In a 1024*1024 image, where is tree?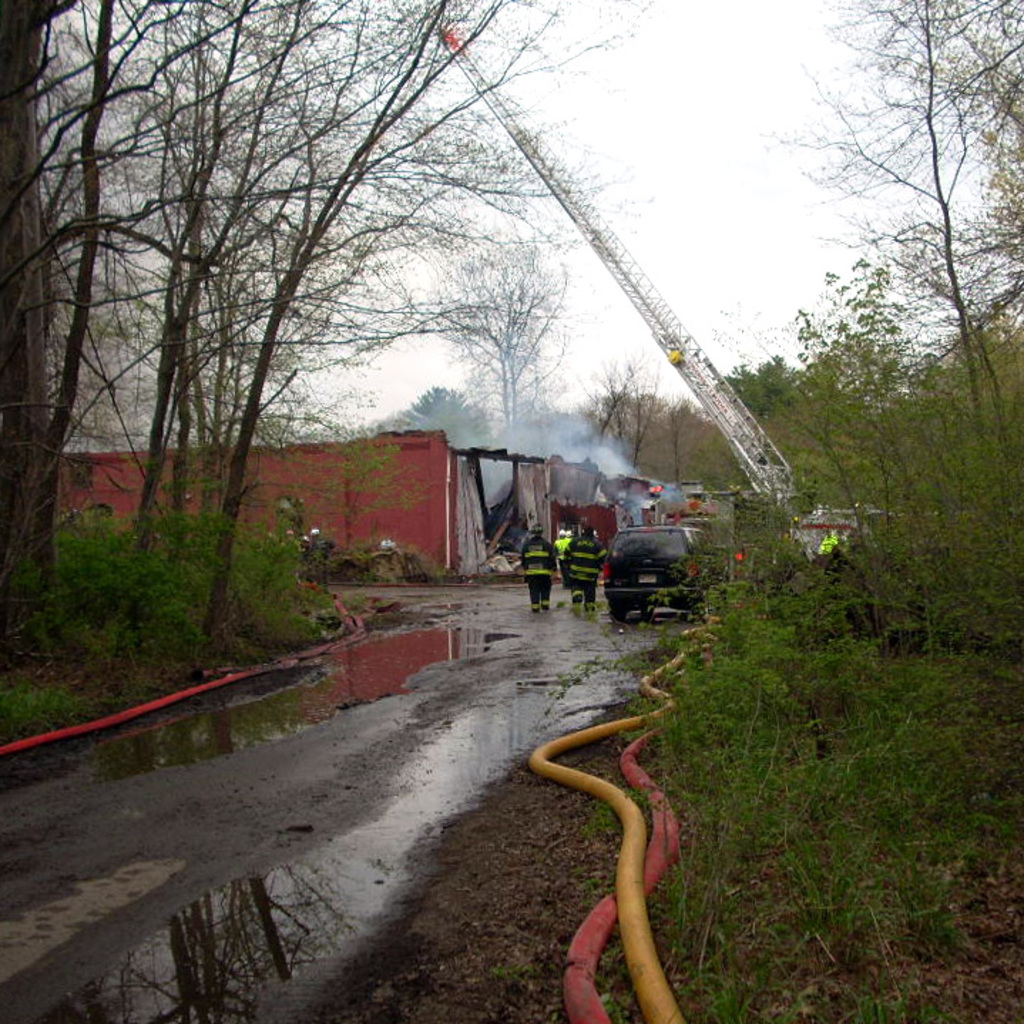
locate(427, 231, 564, 422).
